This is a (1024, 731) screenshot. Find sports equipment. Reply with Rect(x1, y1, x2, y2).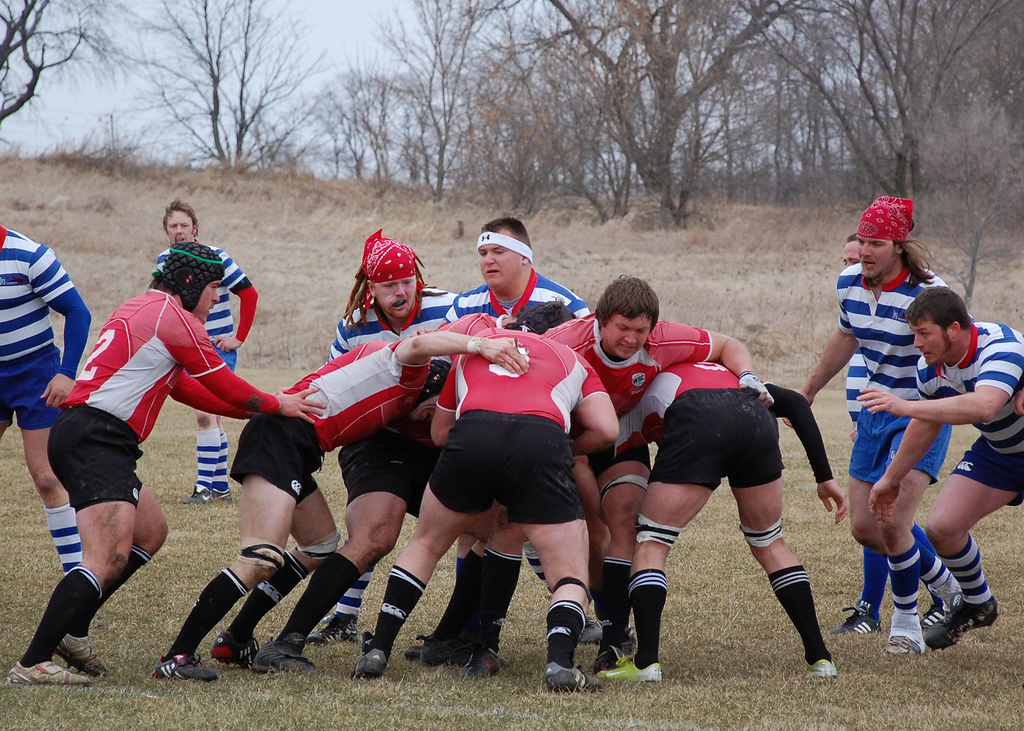
Rect(348, 634, 386, 681).
